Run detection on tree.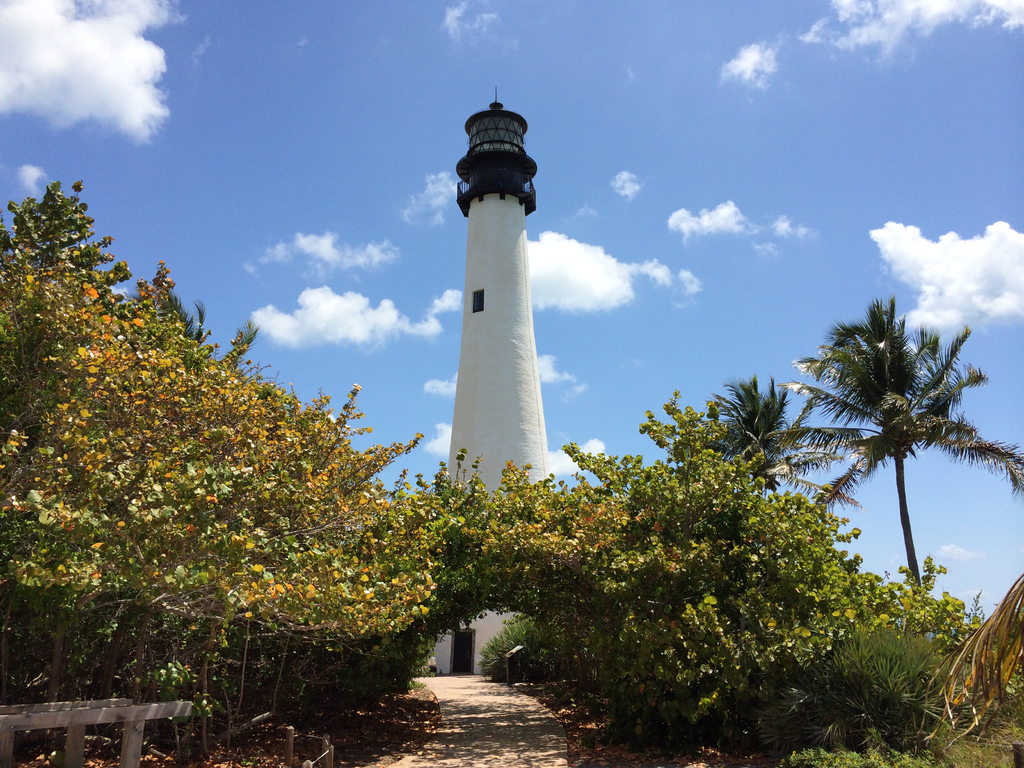
Result: select_region(0, 177, 450, 767).
